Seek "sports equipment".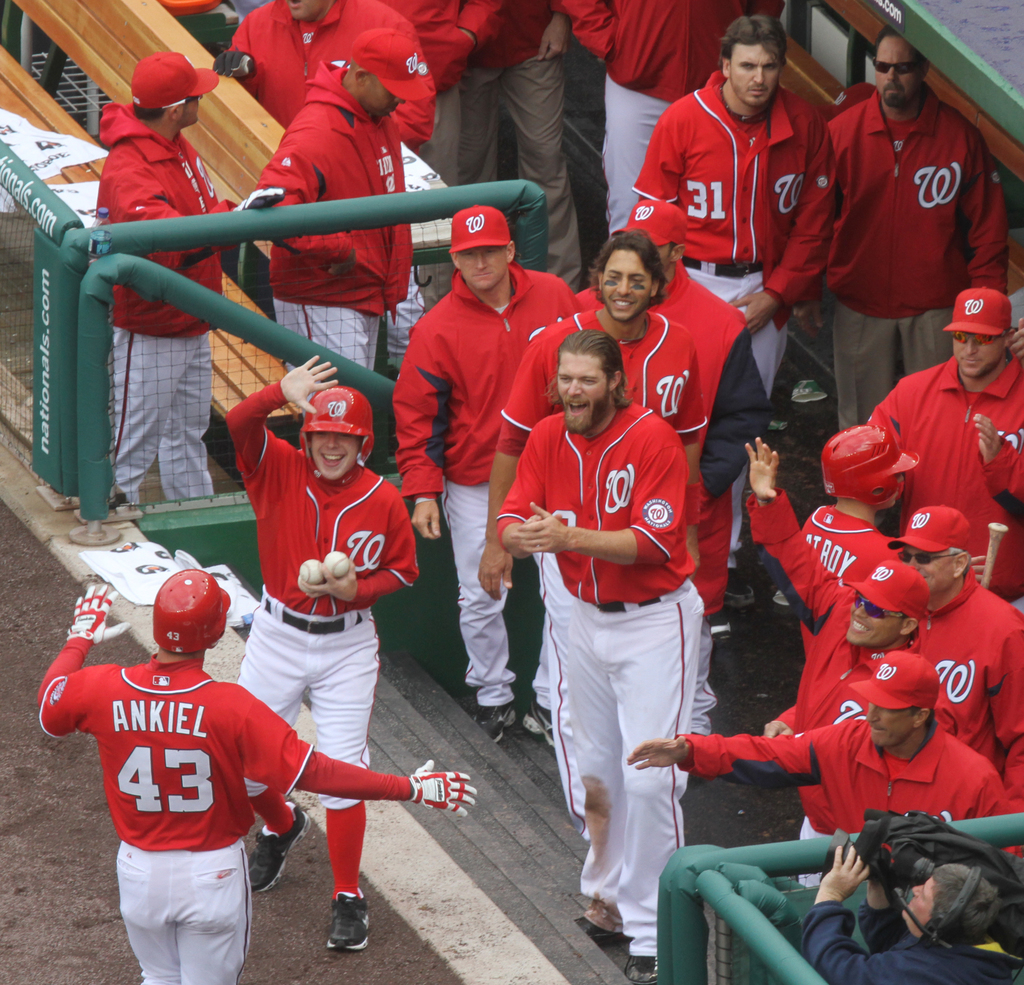
(153,567,230,653).
